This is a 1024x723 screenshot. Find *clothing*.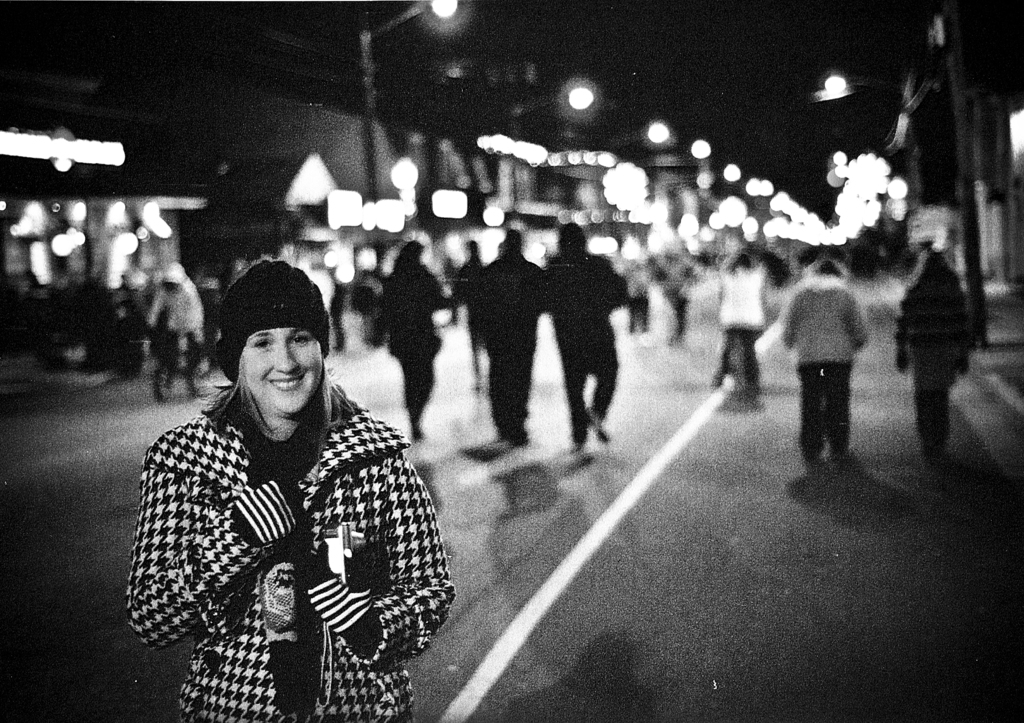
Bounding box: <region>543, 246, 627, 446</region>.
